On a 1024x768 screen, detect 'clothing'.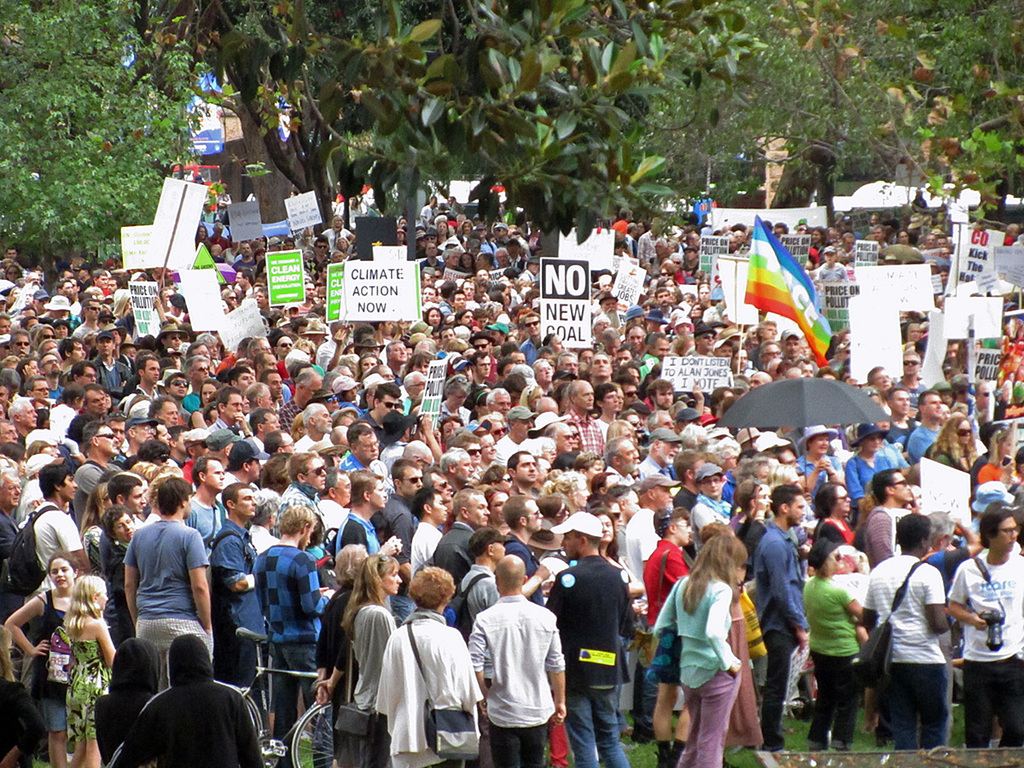
[left=349, top=410, right=389, bottom=449].
